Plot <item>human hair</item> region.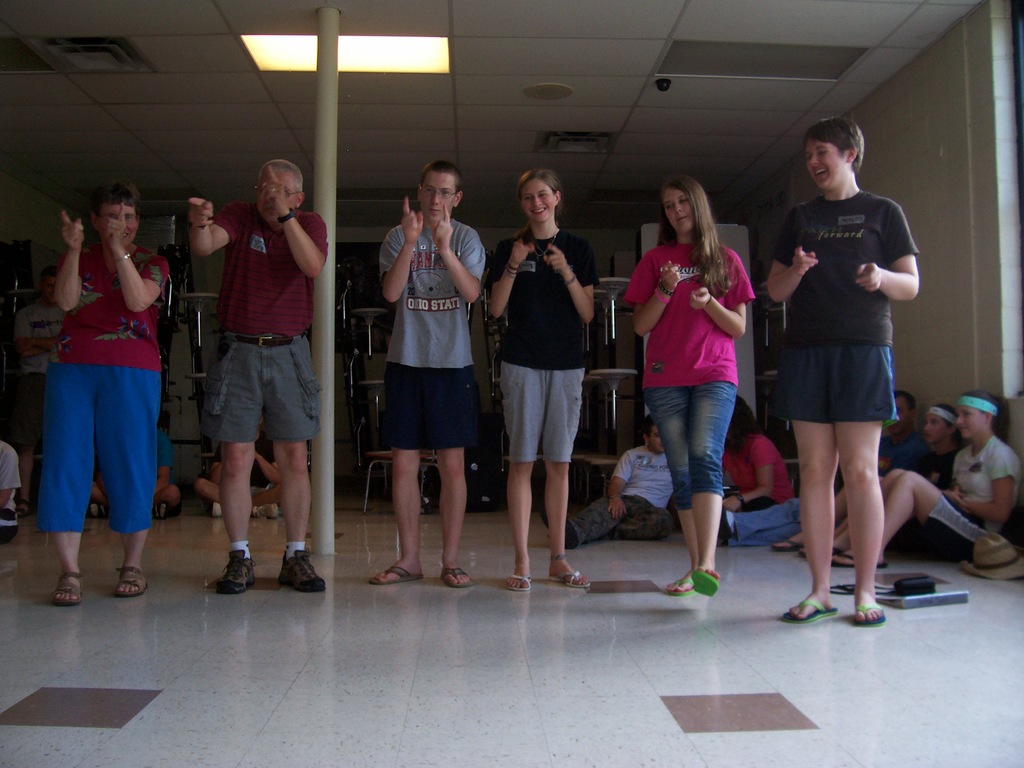
Plotted at box=[664, 176, 732, 285].
